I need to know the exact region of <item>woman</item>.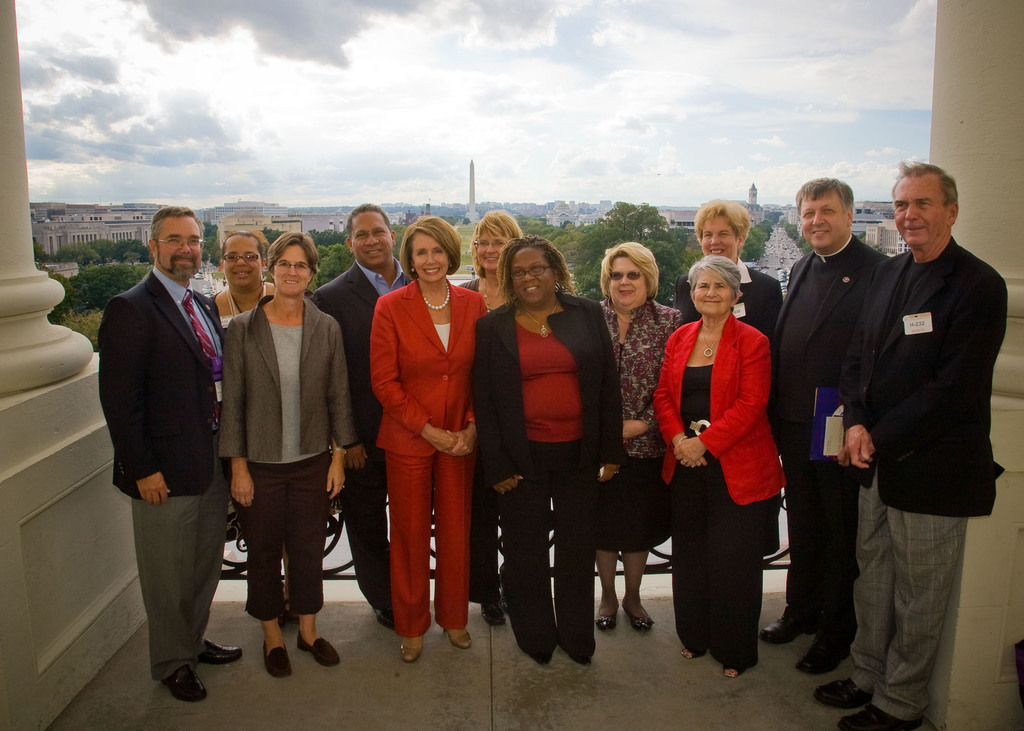
Region: 662 232 800 673.
